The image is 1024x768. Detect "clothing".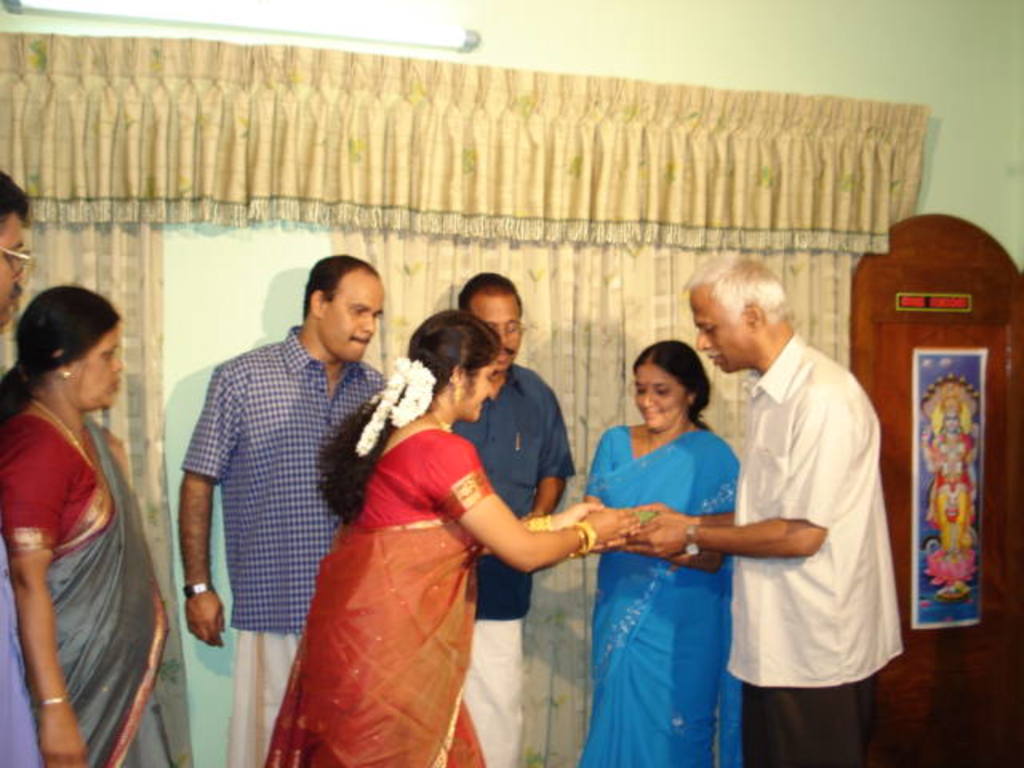
Detection: region(189, 330, 403, 766).
